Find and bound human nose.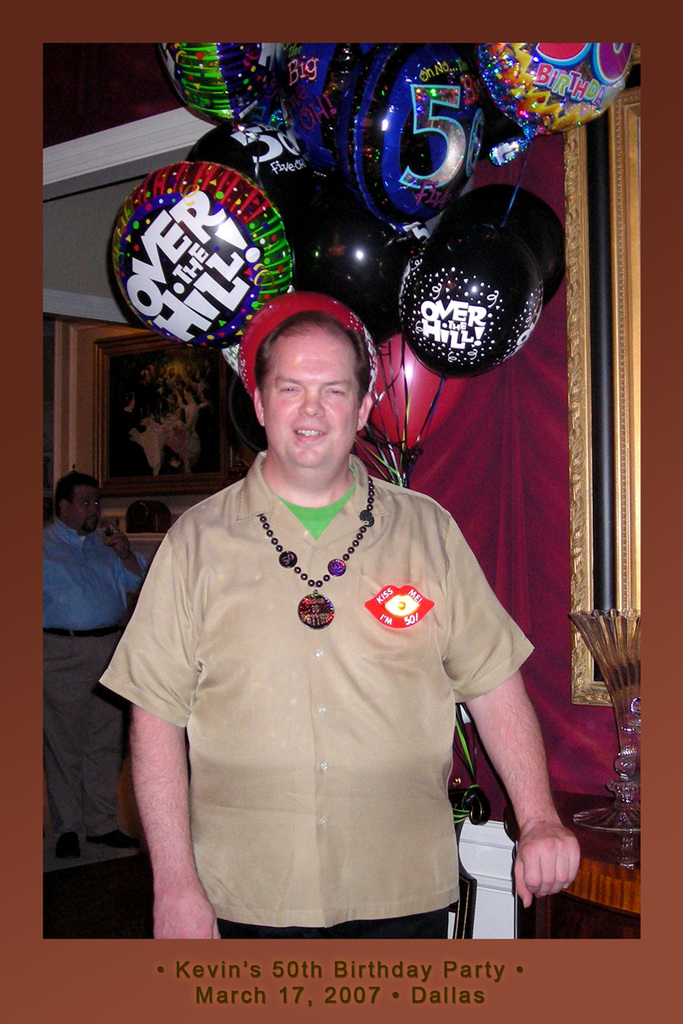
Bound: 296,385,324,411.
